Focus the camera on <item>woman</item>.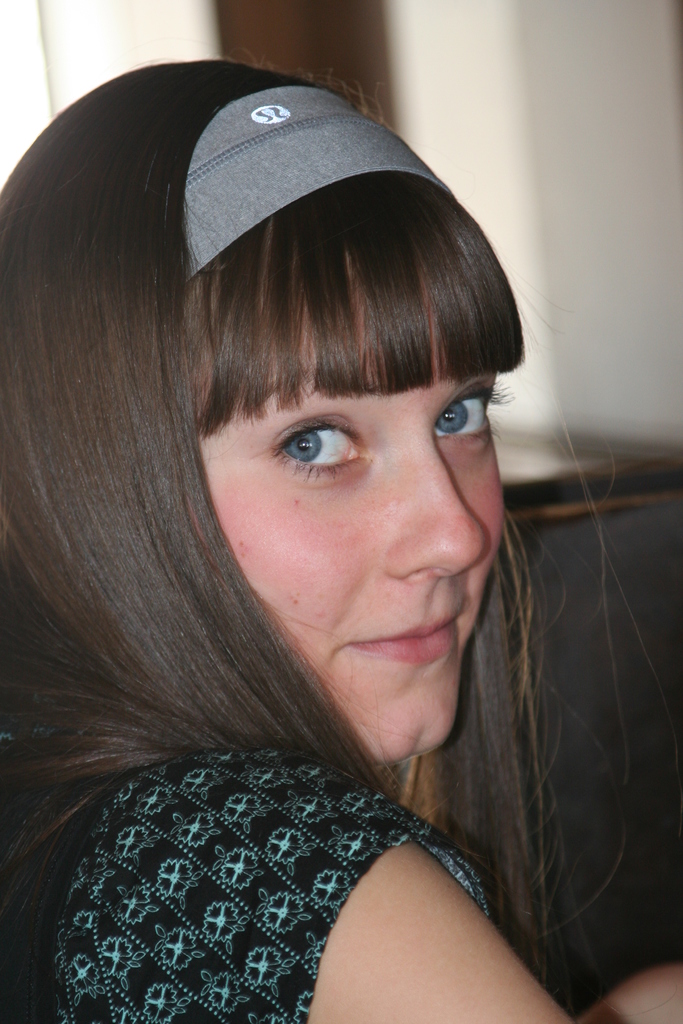
Focus region: box=[0, 109, 677, 1016].
